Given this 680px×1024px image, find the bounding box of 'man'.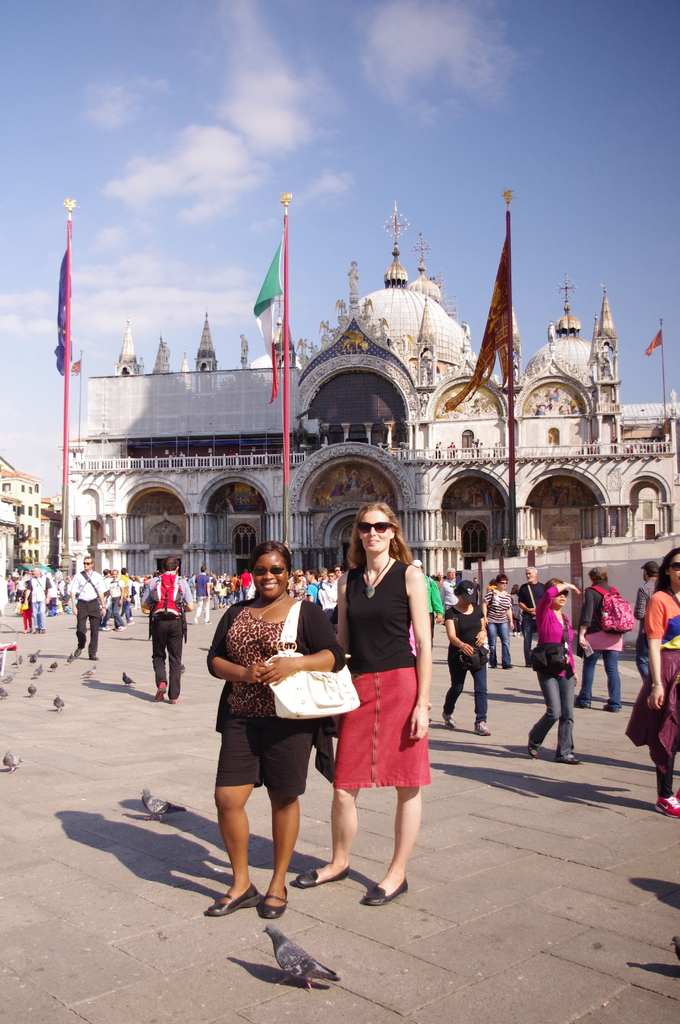
region(298, 565, 325, 609).
